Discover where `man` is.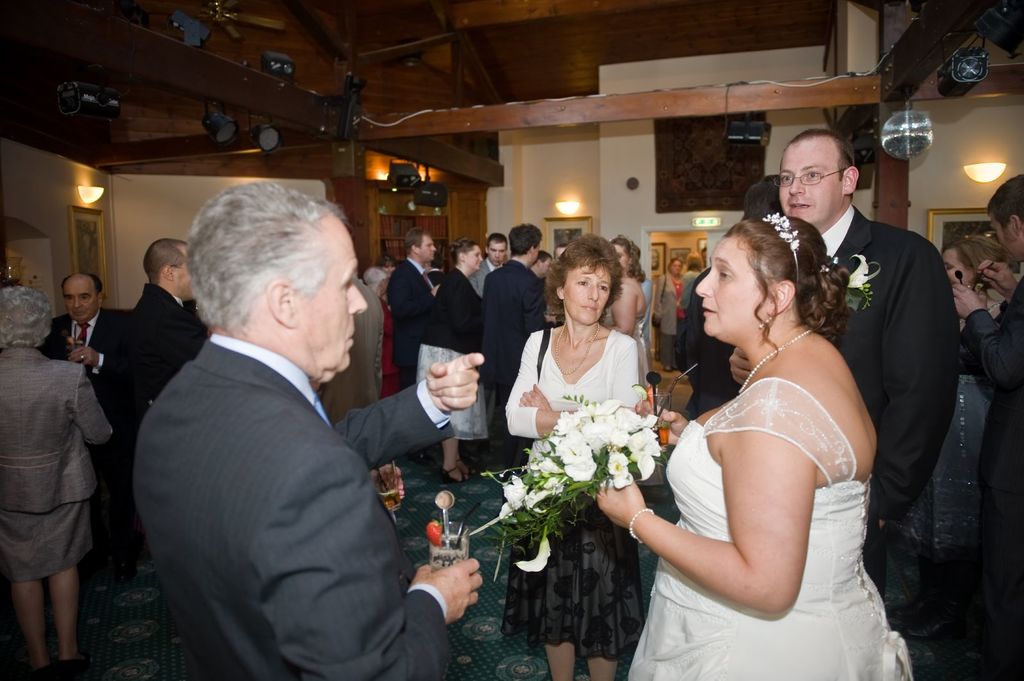
Discovered at [x1=948, y1=171, x2=1023, y2=545].
